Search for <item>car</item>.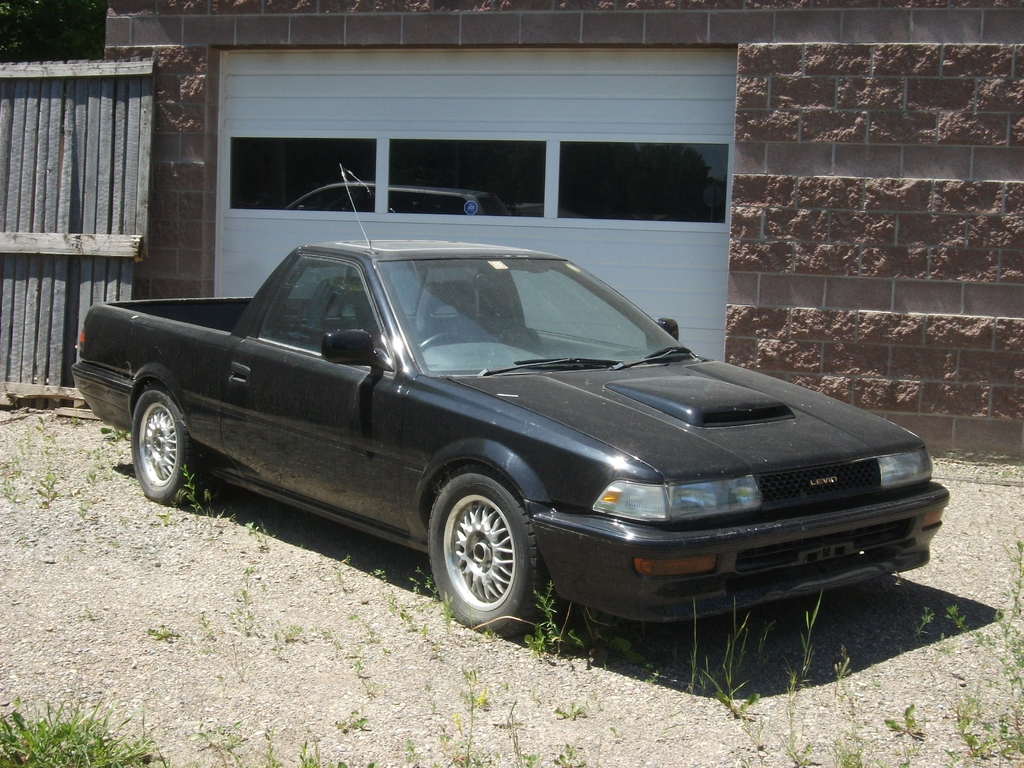
Found at pyautogui.locateOnScreen(86, 236, 960, 636).
